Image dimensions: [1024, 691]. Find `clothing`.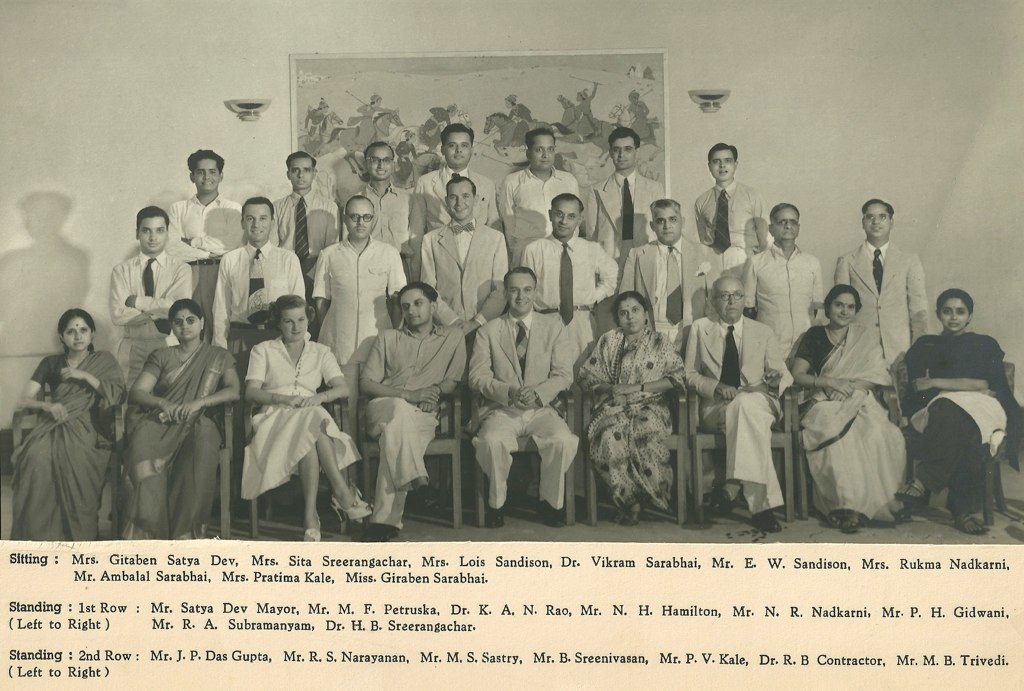
234:336:384:510.
